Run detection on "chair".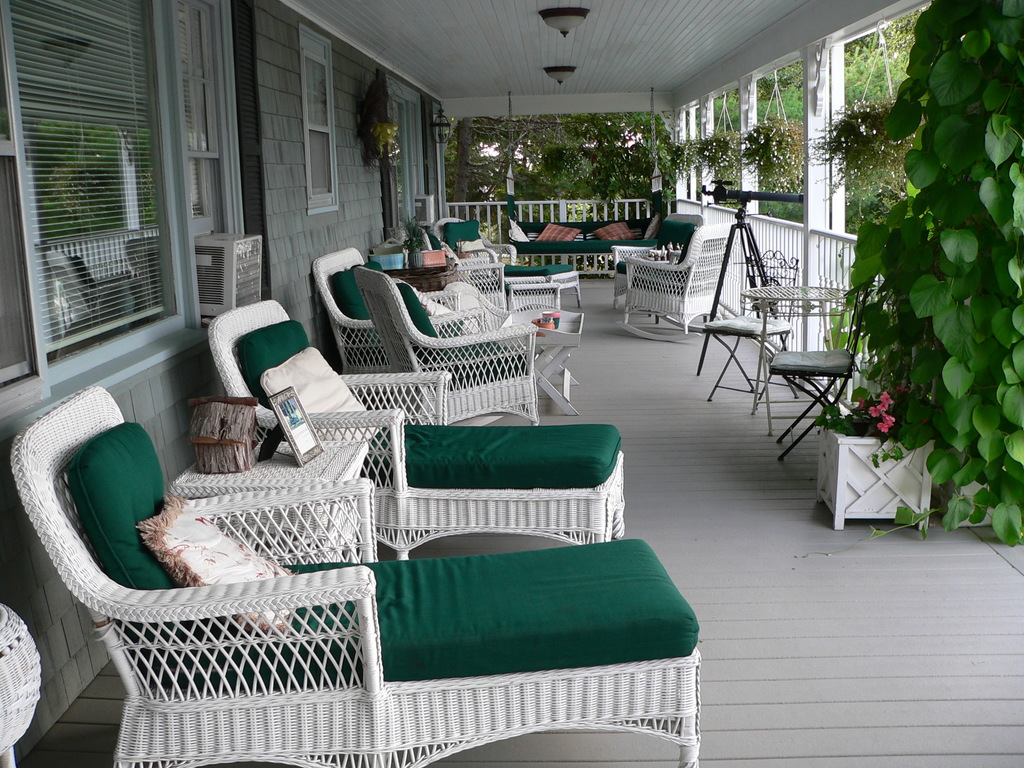
Result: bbox=(705, 247, 772, 418).
